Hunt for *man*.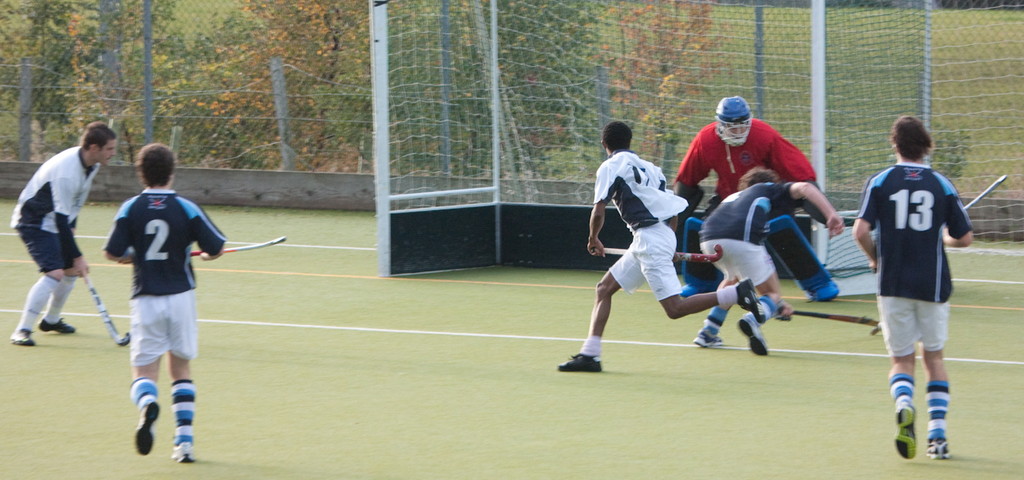
Hunted down at x1=103 y1=145 x2=222 y2=462.
